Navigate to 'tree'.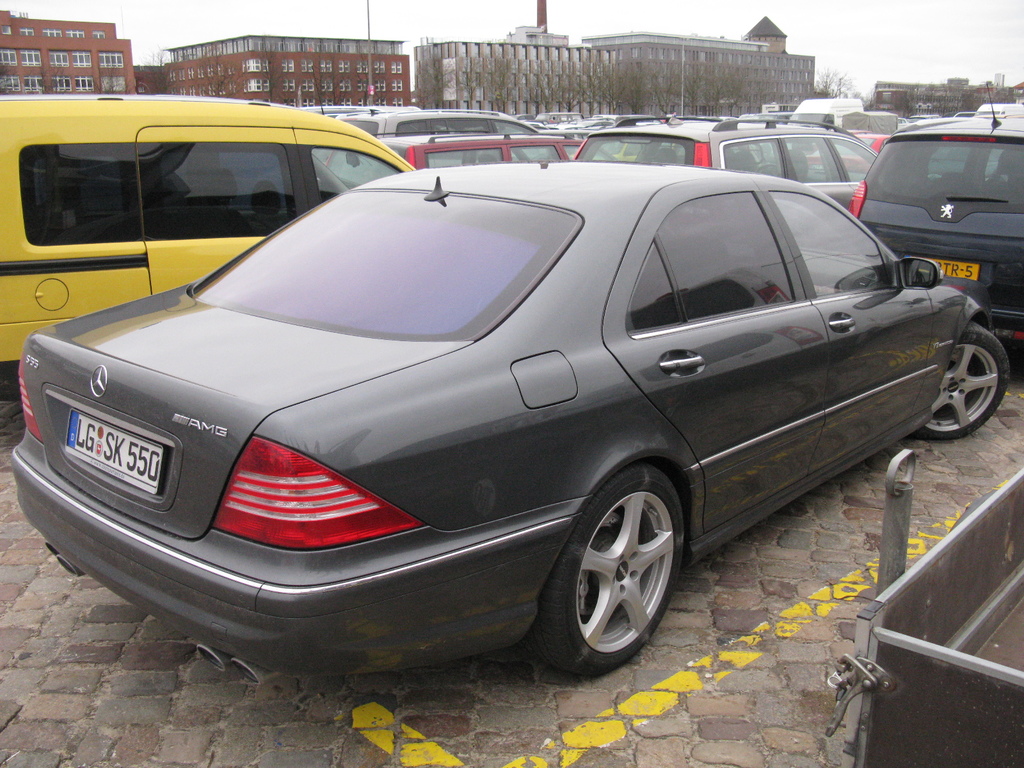
Navigation target: [31,62,67,93].
